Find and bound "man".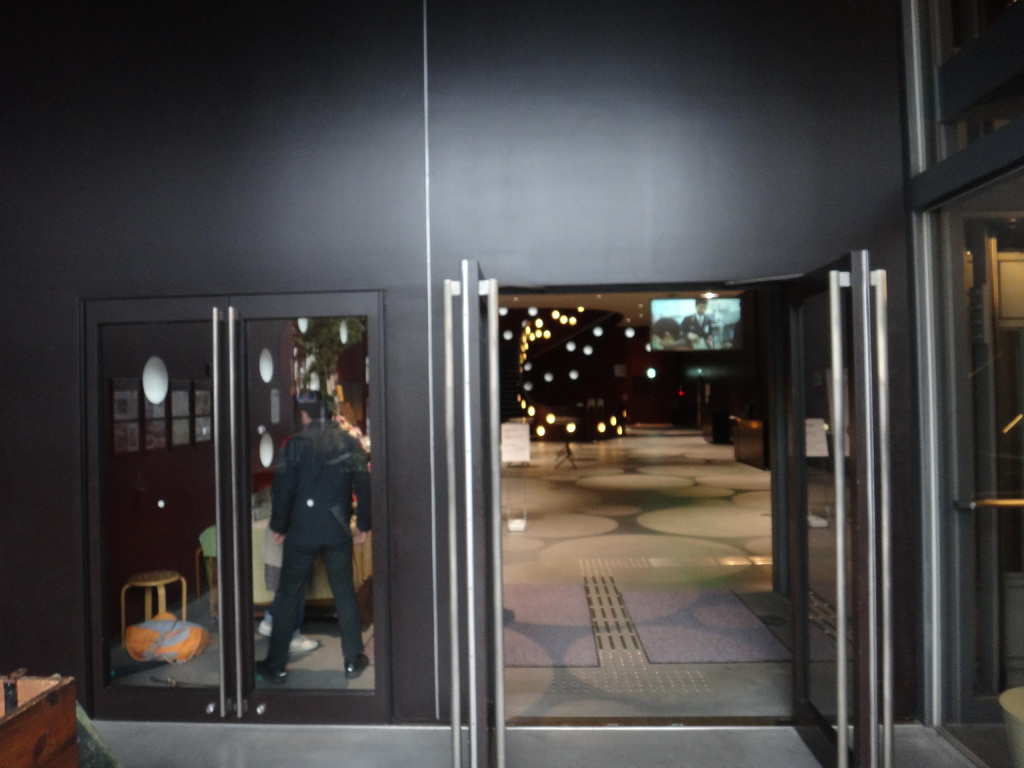
Bound: (x1=652, y1=318, x2=694, y2=355).
